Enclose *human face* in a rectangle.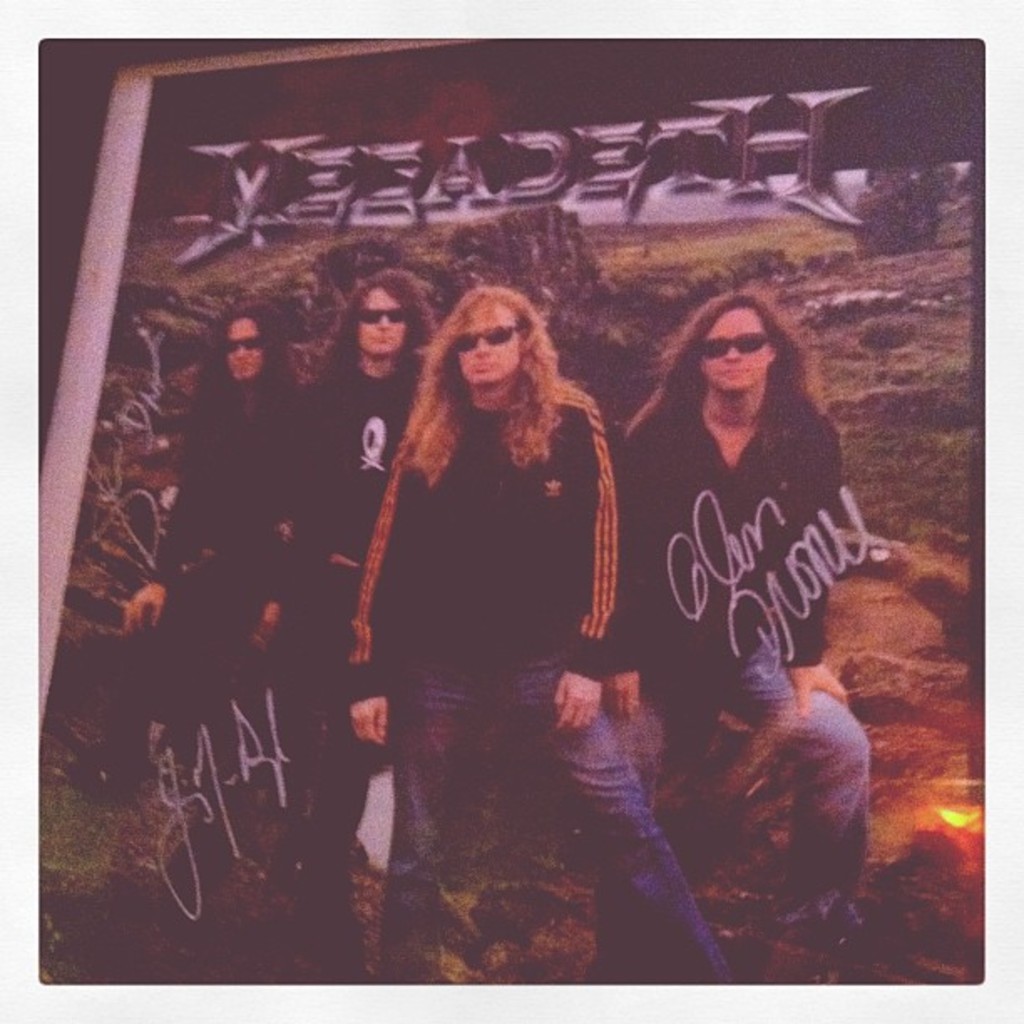
box(226, 313, 263, 383).
